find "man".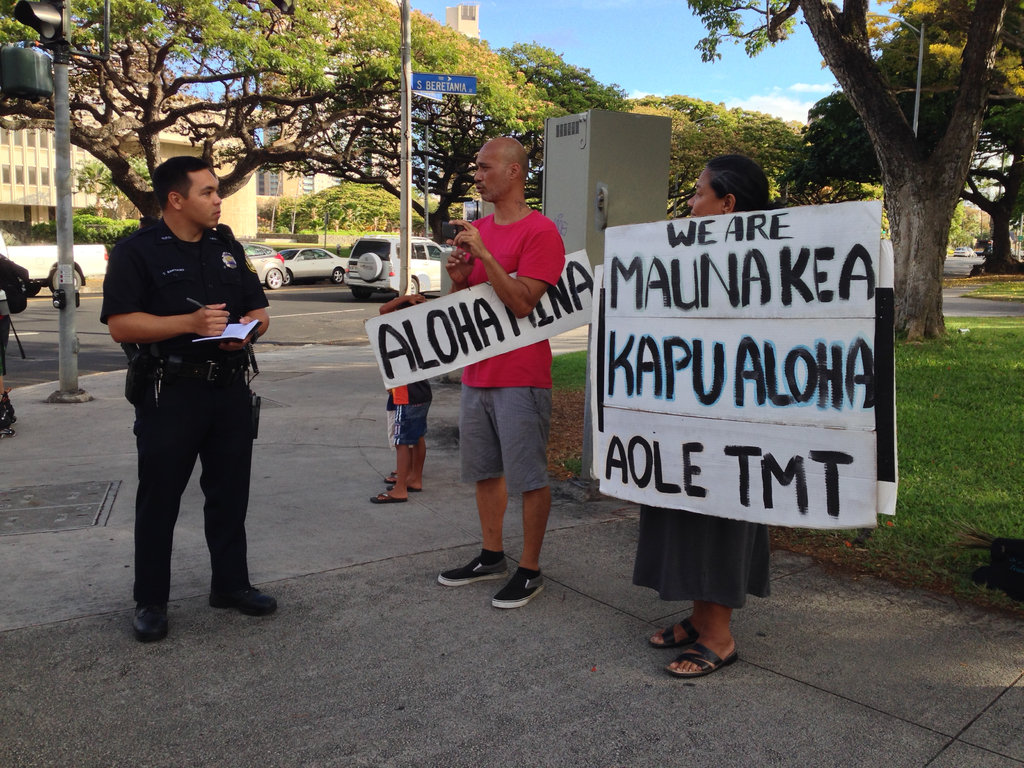
bbox=(437, 138, 571, 609).
